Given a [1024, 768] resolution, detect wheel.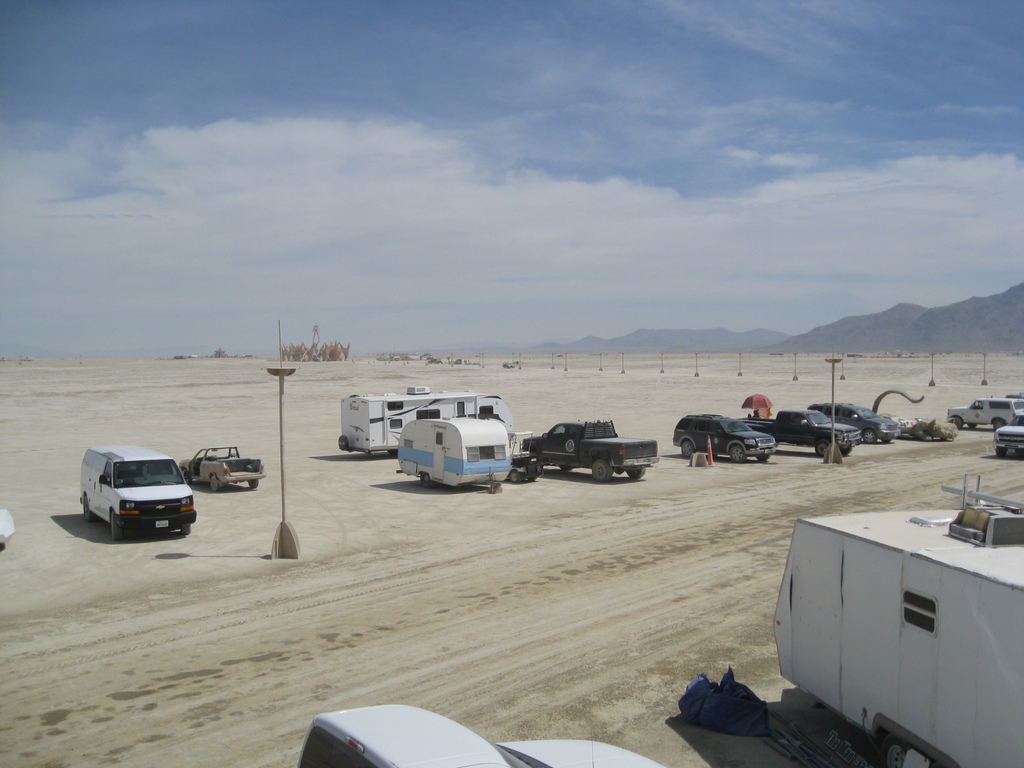
locate(995, 418, 1005, 429).
